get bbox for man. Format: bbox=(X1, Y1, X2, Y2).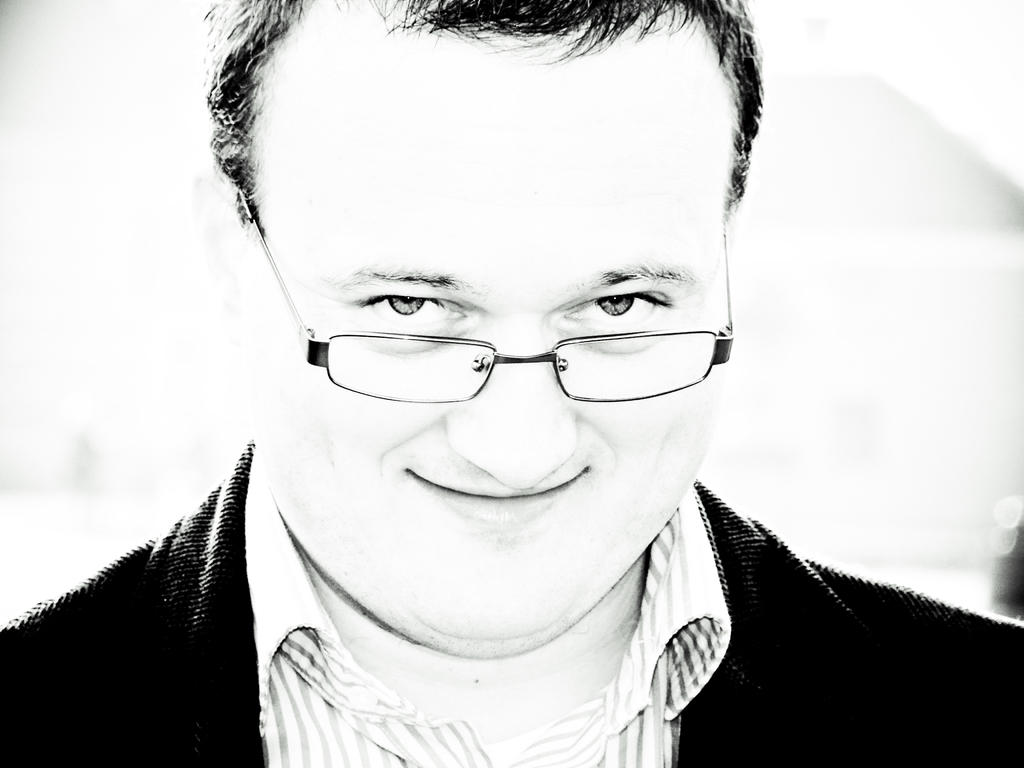
bbox=(60, 22, 989, 764).
